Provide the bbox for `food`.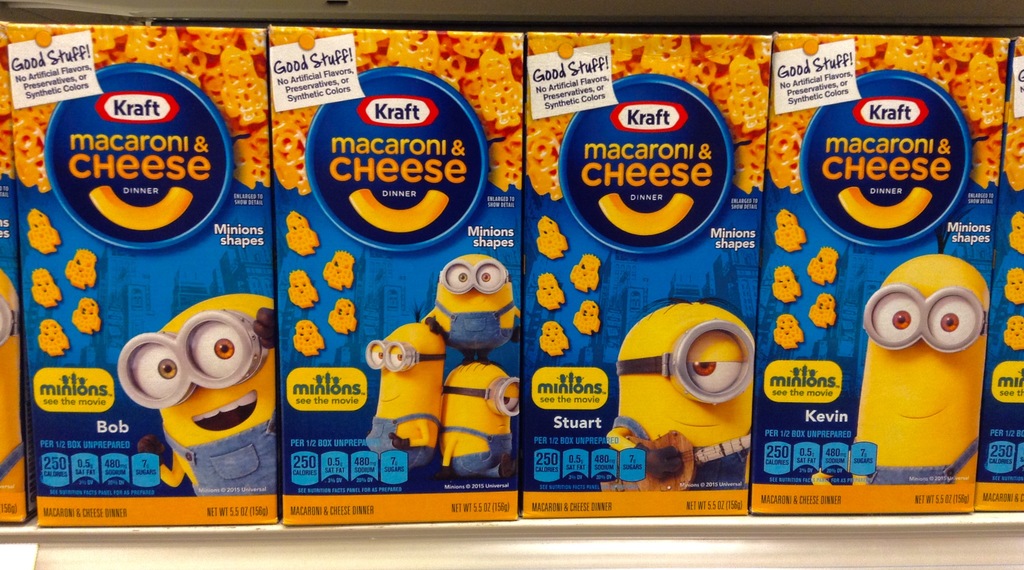
region(536, 216, 566, 260).
